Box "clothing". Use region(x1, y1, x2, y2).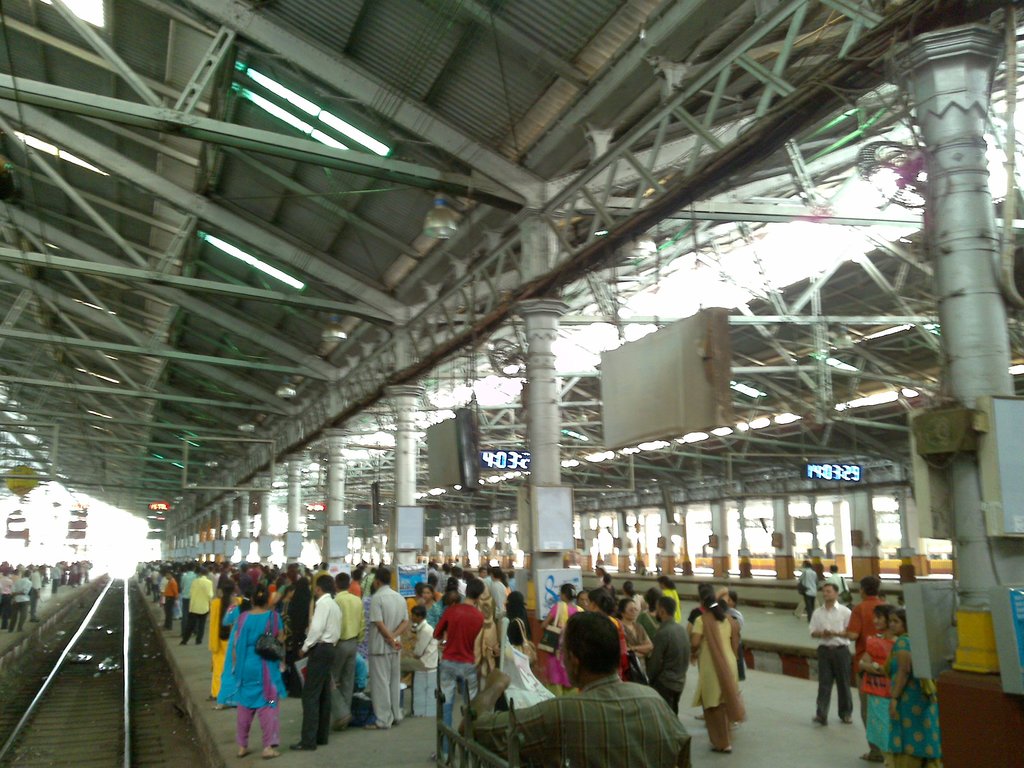
region(206, 616, 285, 742).
